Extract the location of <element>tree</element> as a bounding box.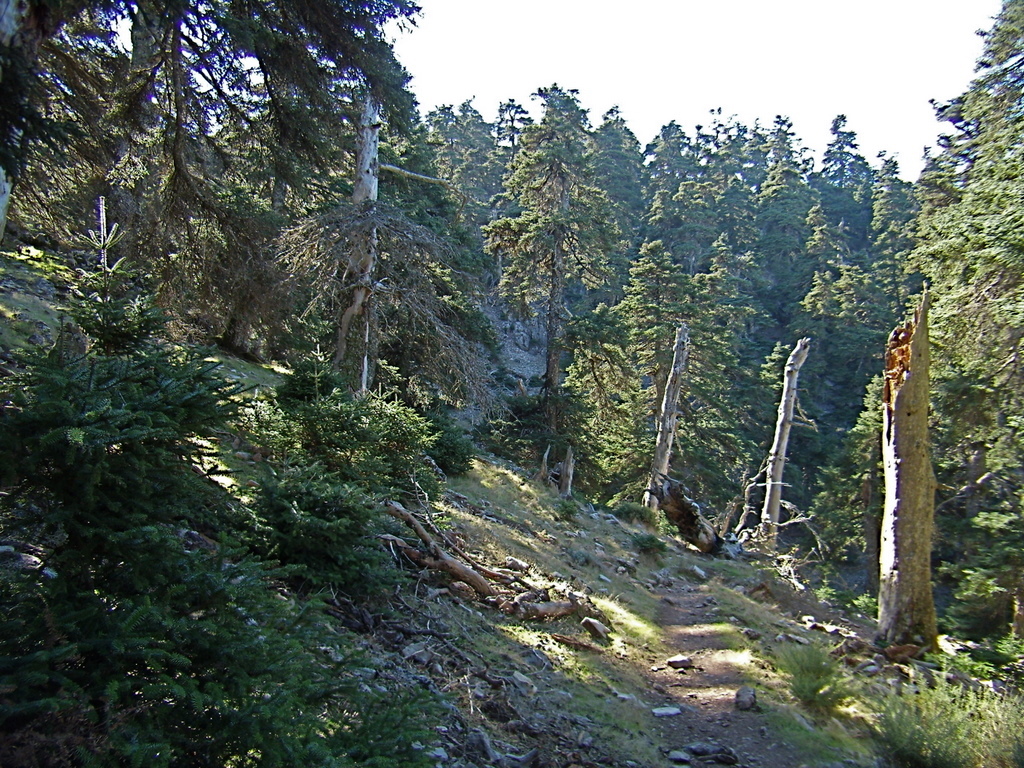
[866,1,1023,639].
